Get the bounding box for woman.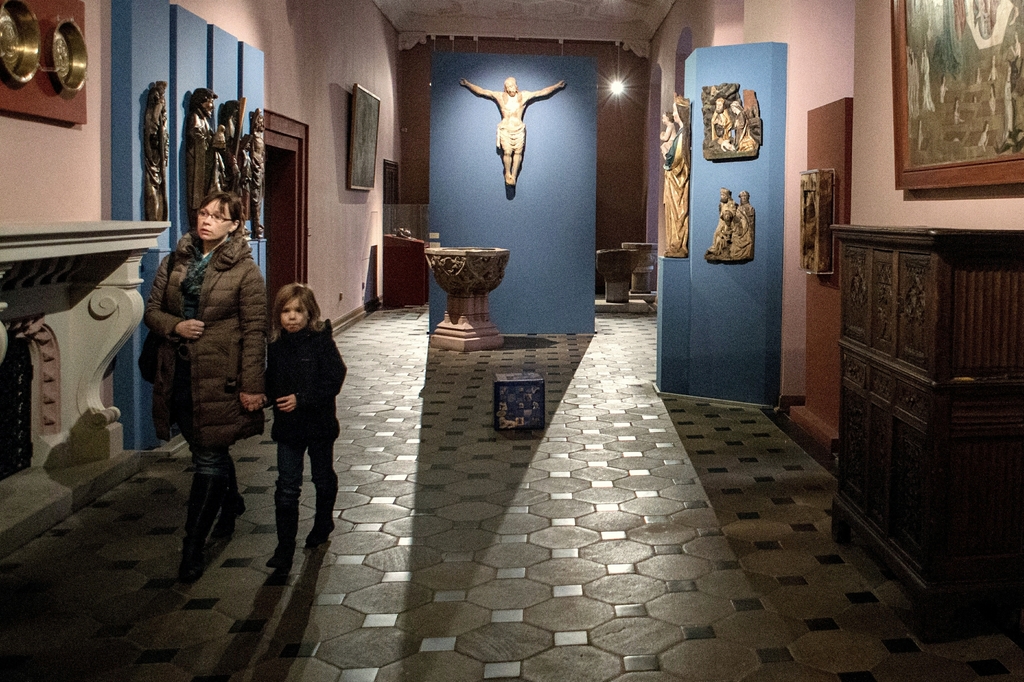
{"x1": 731, "y1": 207, "x2": 751, "y2": 259}.
